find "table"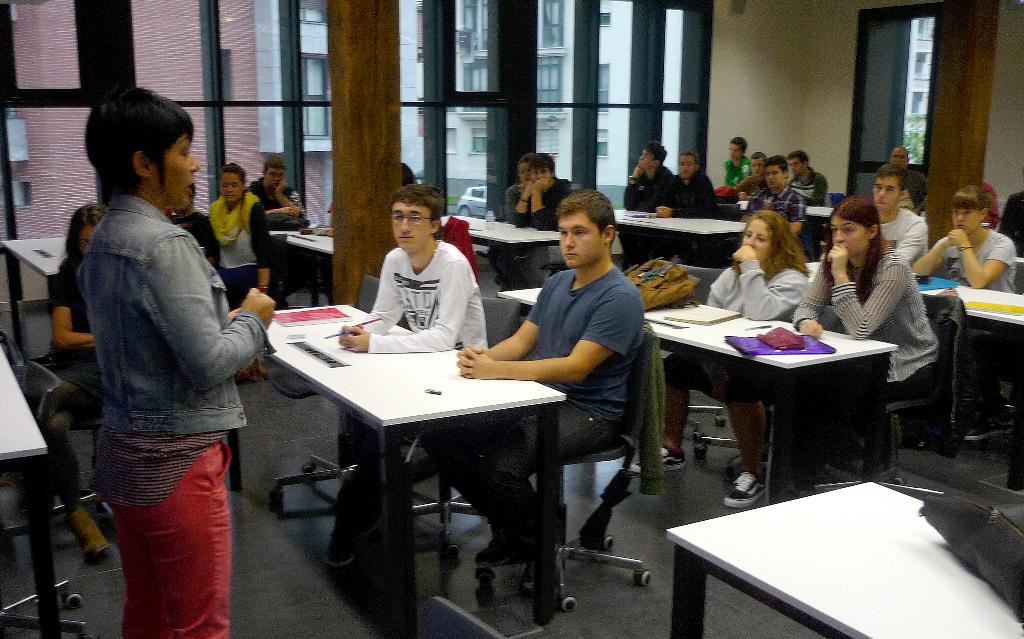
(612,207,746,266)
